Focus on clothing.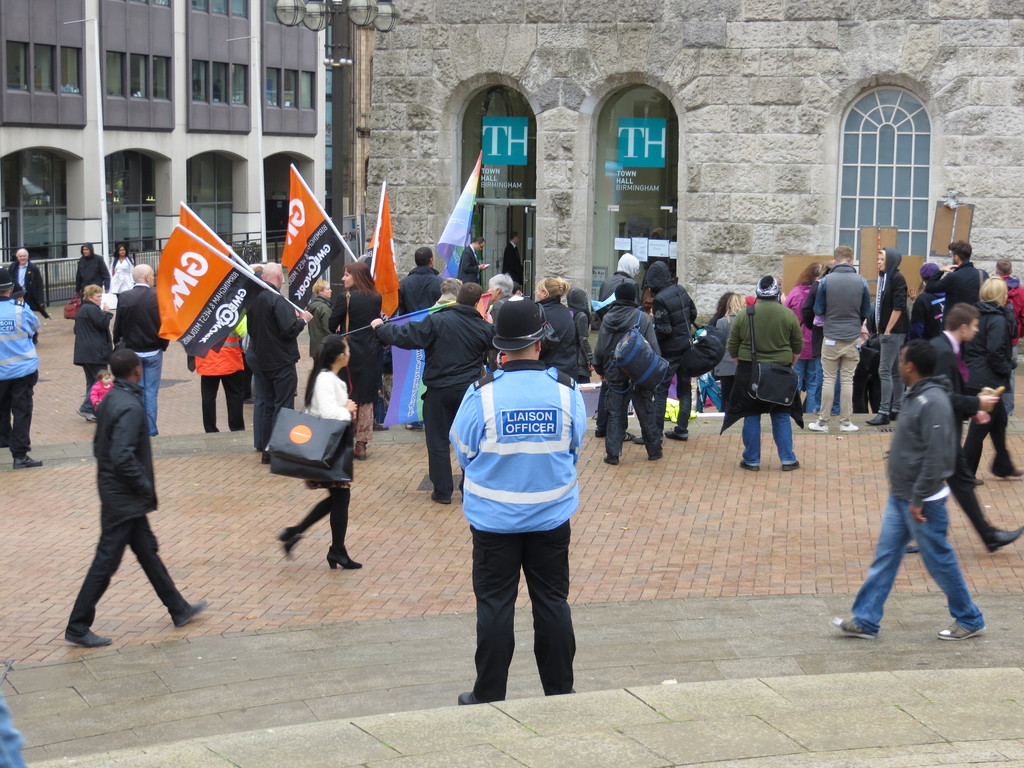
Focused at detection(947, 259, 987, 317).
